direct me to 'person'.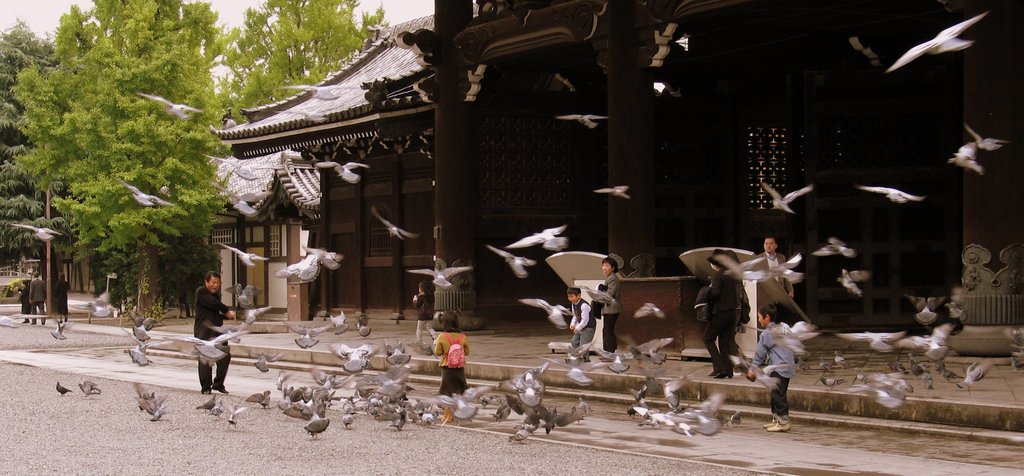
Direction: x1=758 y1=235 x2=794 y2=337.
